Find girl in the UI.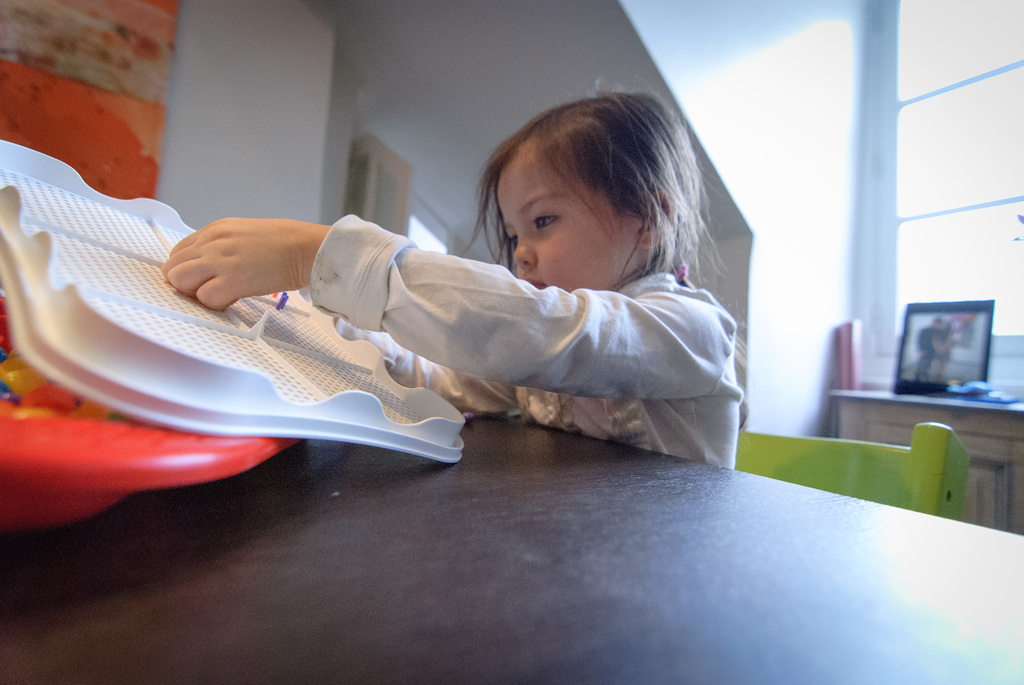
UI element at x1=159, y1=70, x2=753, y2=473.
